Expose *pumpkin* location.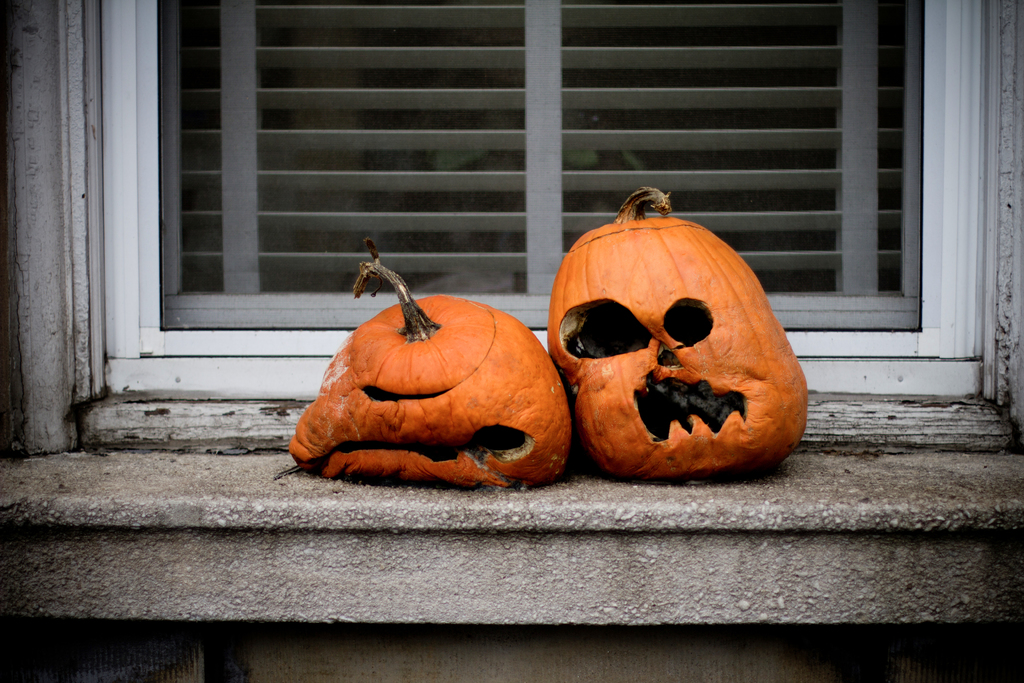
Exposed at (left=287, top=236, right=570, bottom=490).
